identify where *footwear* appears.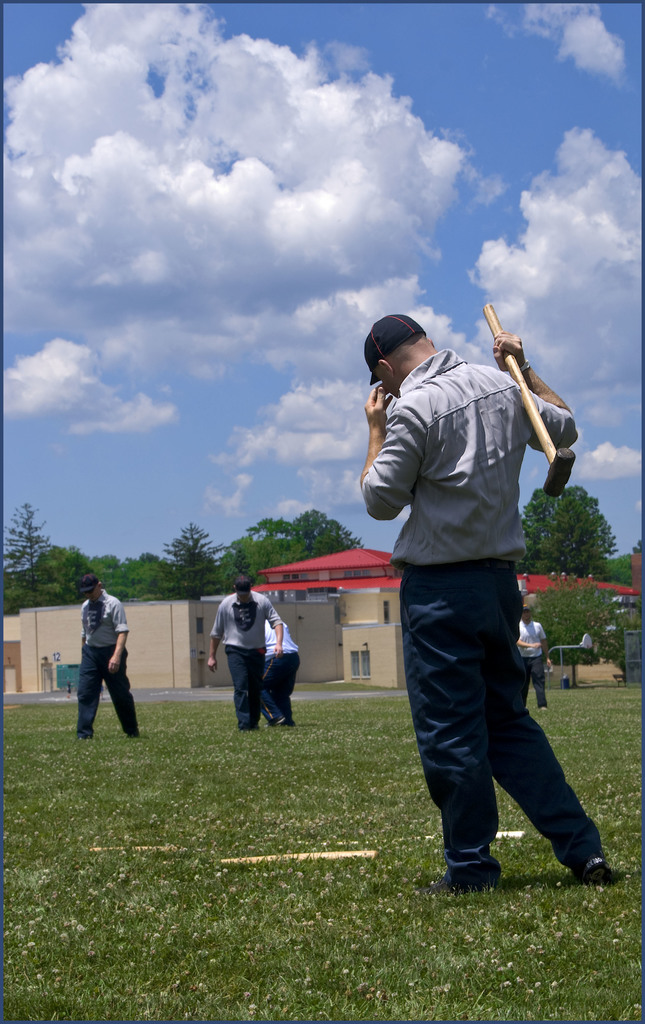
Appears at (267, 713, 281, 730).
